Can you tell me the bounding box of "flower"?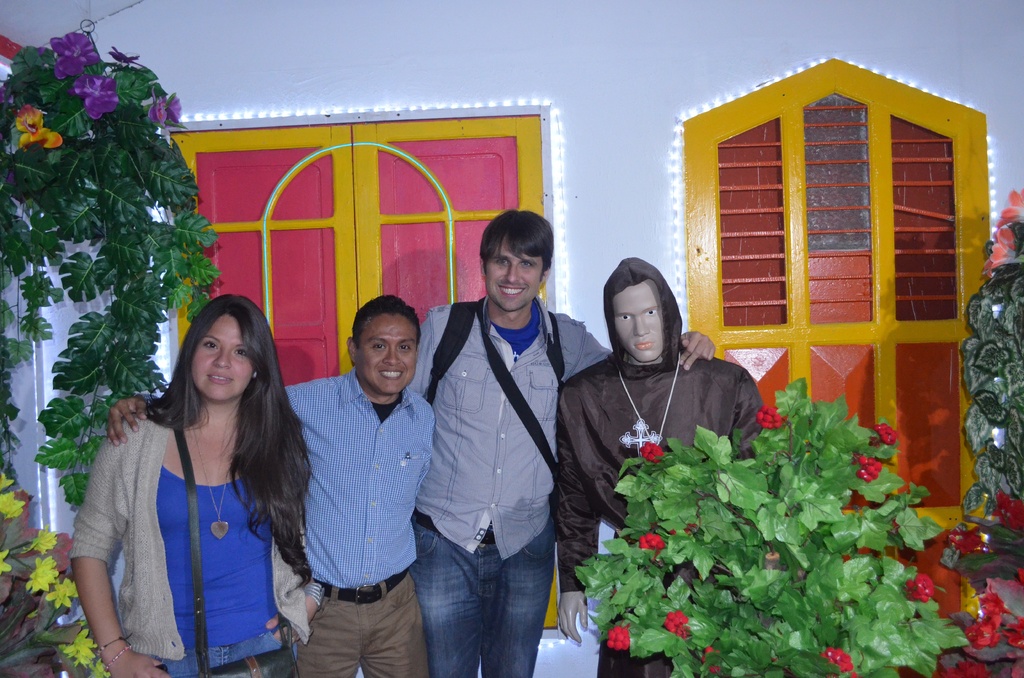
bbox(167, 90, 186, 126).
